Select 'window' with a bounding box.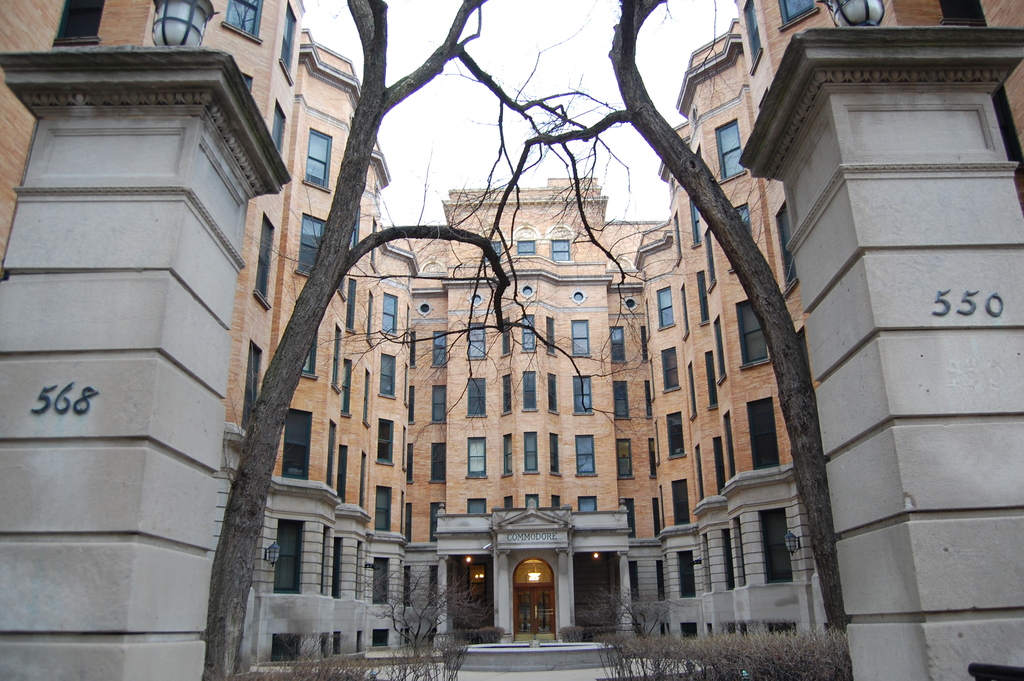
x1=706, y1=350, x2=717, y2=408.
